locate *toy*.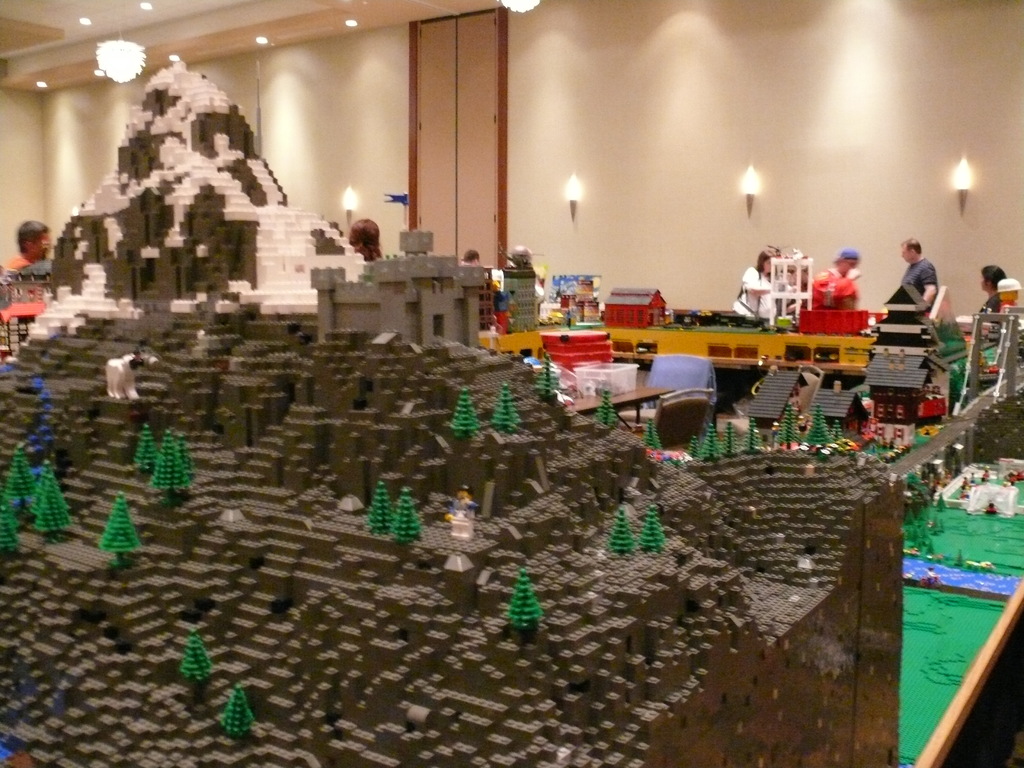
Bounding box: Rect(806, 407, 829, 445).
